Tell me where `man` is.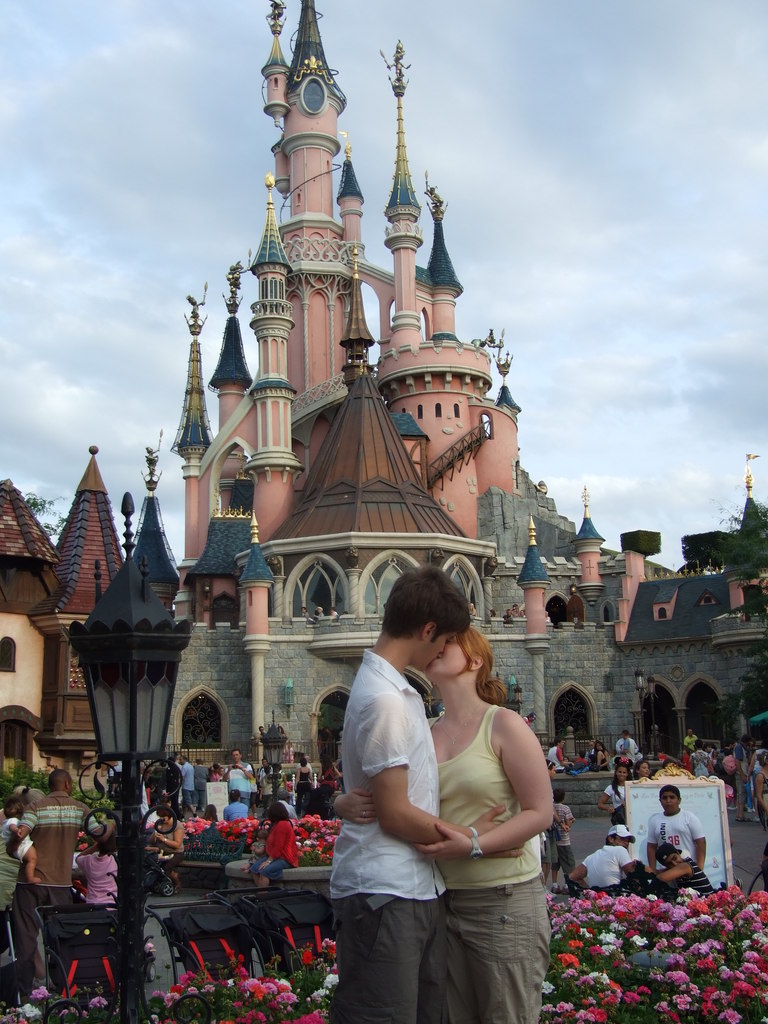
`man` is at <region>646, 774, 700, 875</region>.
